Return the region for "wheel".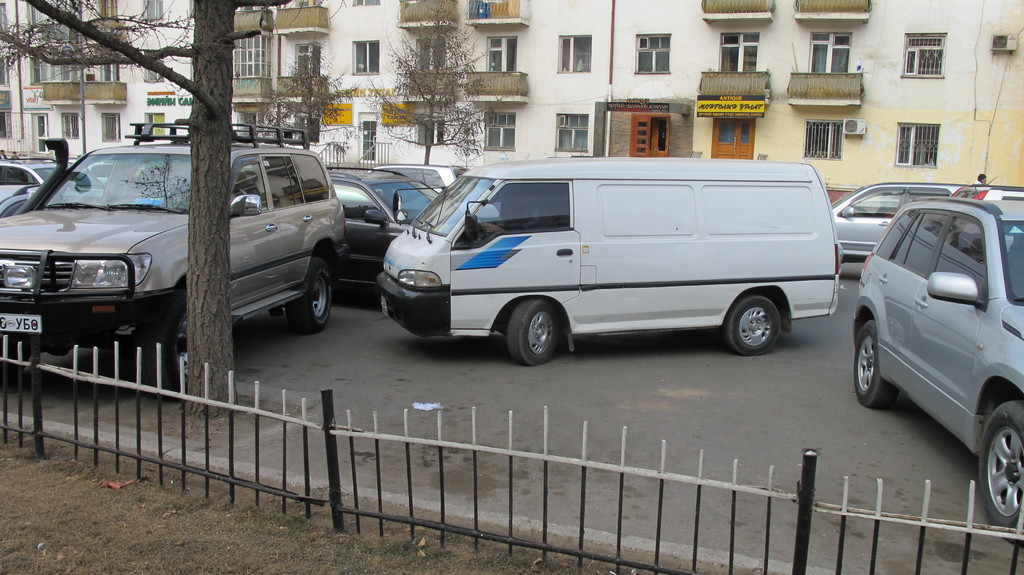
l=511, t=297, r=557, b=368.
